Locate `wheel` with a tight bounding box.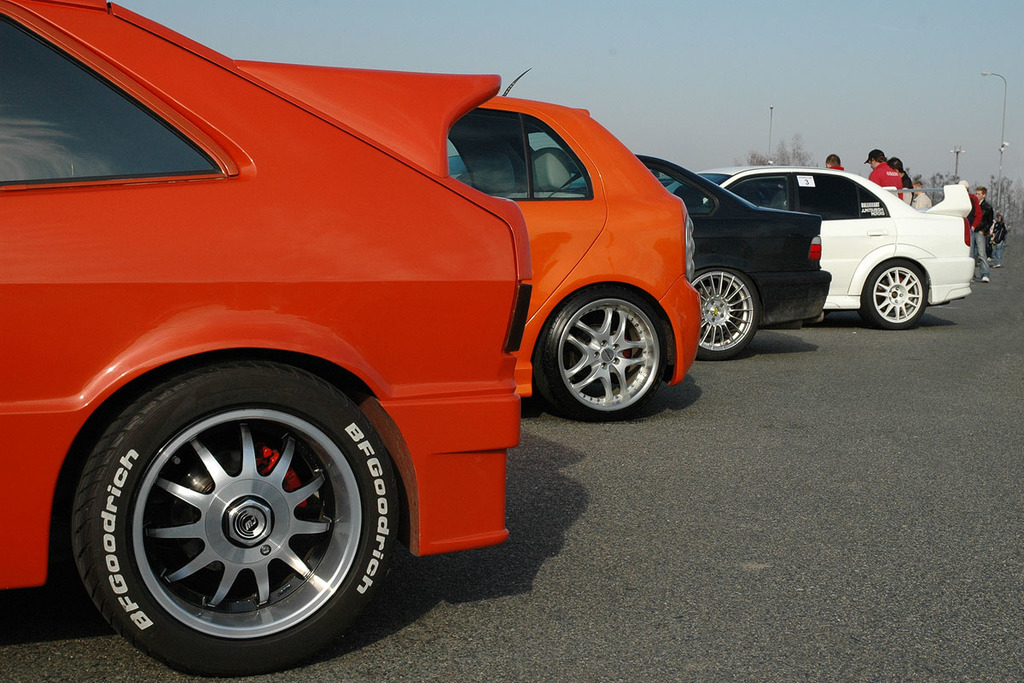
crop(864, 260, 927, 329).
